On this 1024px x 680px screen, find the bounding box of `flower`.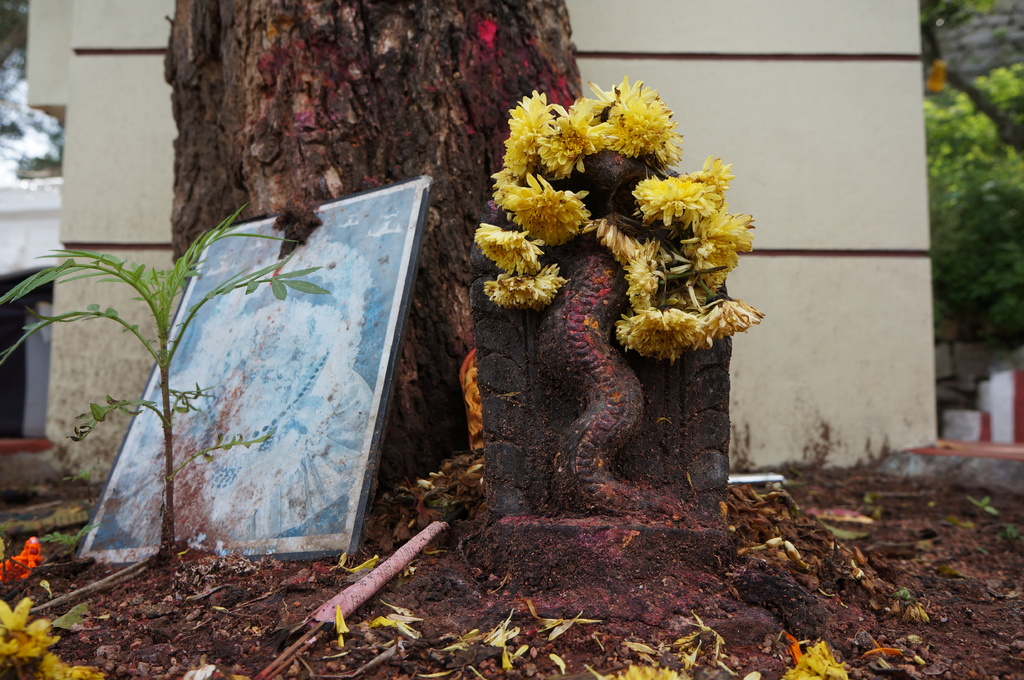
Bounding box: bbox=(483, 264, 572, 306).
